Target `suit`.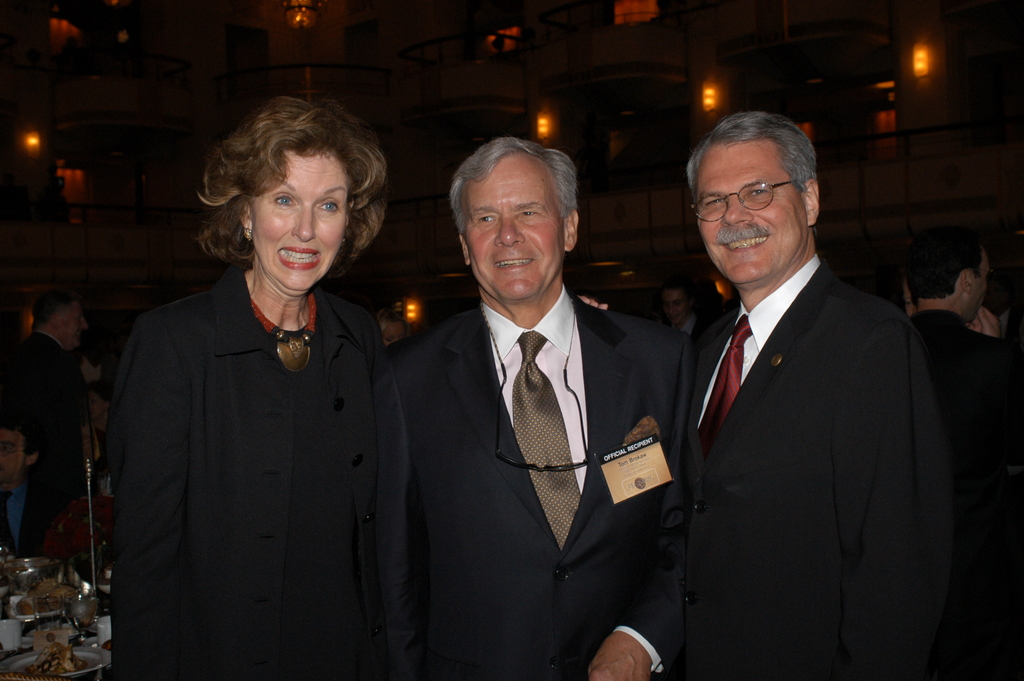
Target region: x1=0, y1=468, x2=47, y2=561.
